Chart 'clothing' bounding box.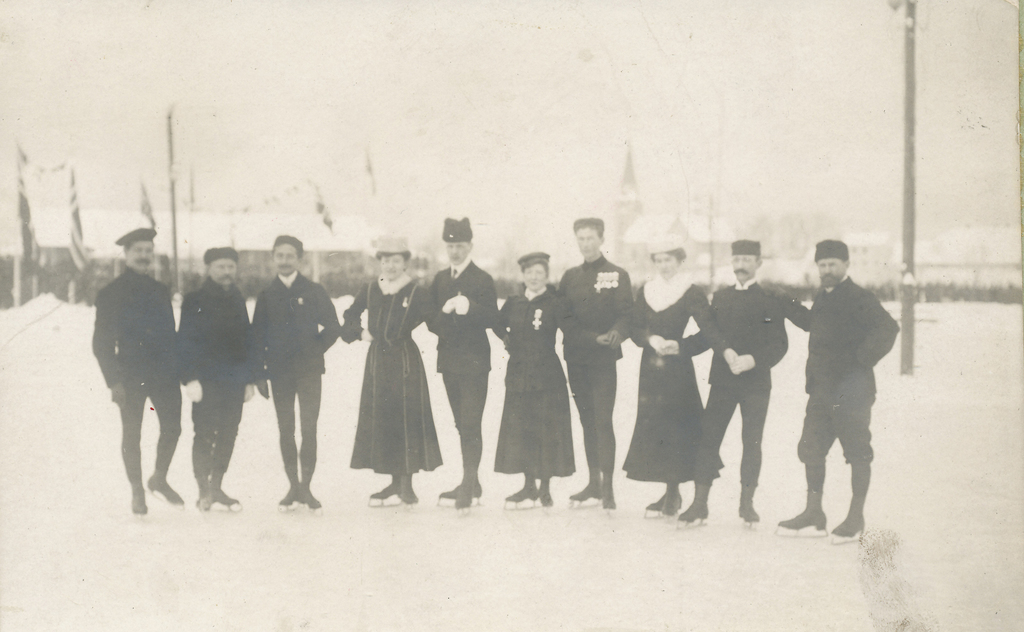
Charted: select_region(559, 253, 634, 468).
